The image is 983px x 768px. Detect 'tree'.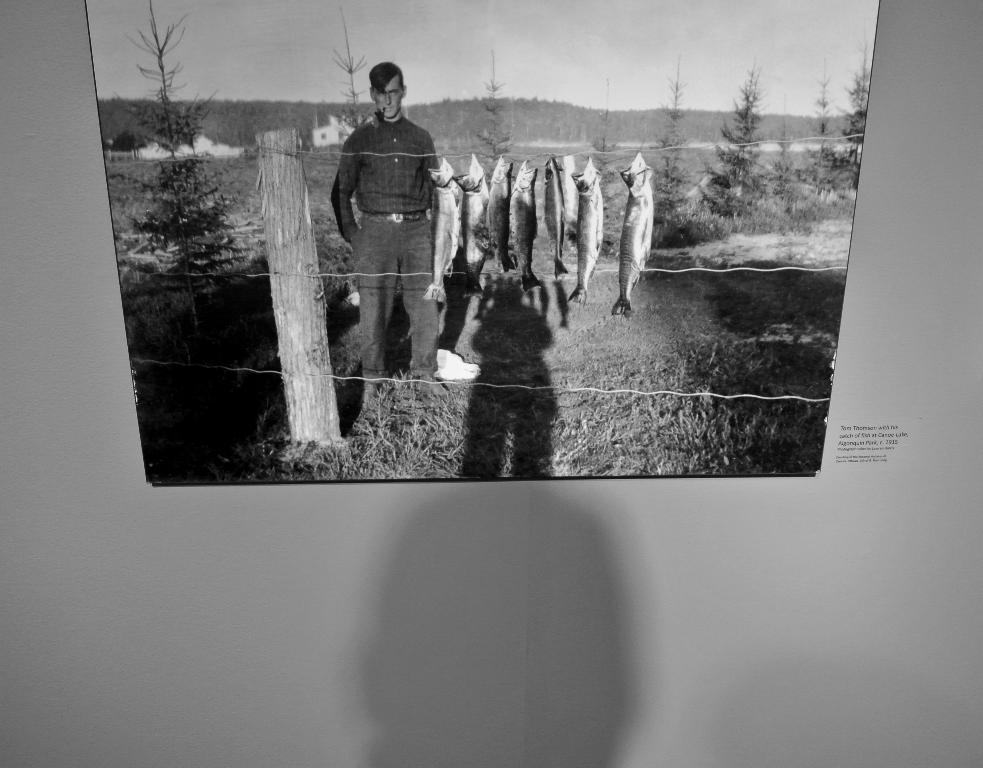
Detection: left=479, top=49, right=509, bottom=152.
